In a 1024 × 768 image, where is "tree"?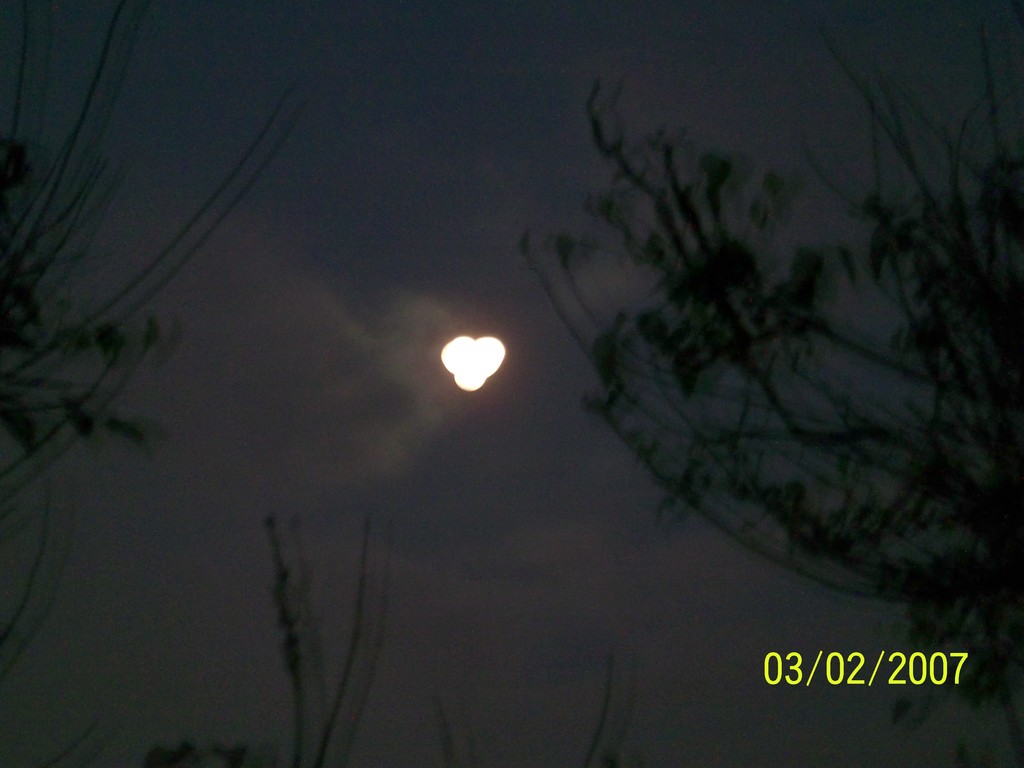
select_region(494, 38, 996, 667).
